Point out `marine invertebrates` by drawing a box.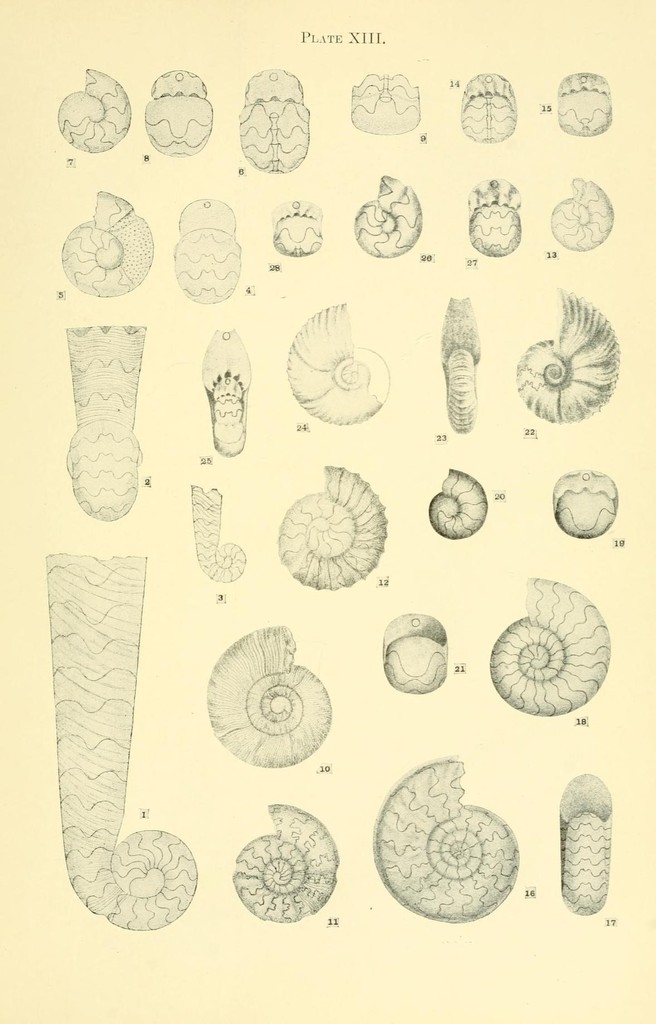
551, 66, 618, 143.
